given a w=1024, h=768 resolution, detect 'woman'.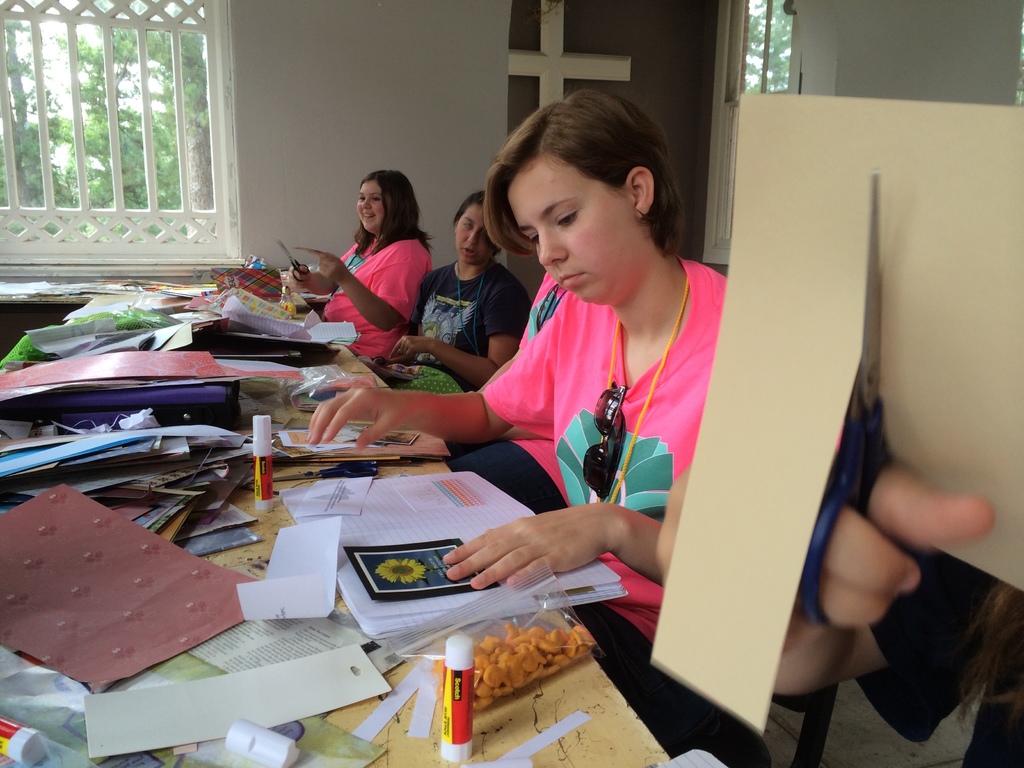
359, 189, 543, 410.
